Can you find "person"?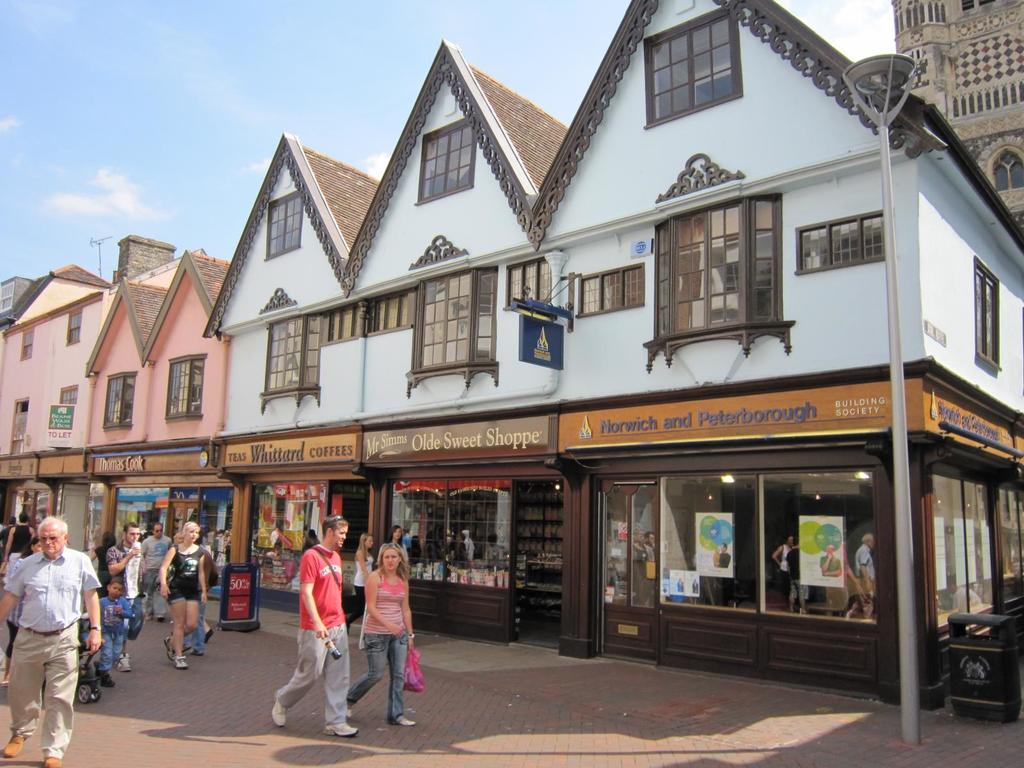
Yes, bounding box: locate(356, 543, 415, 722).
